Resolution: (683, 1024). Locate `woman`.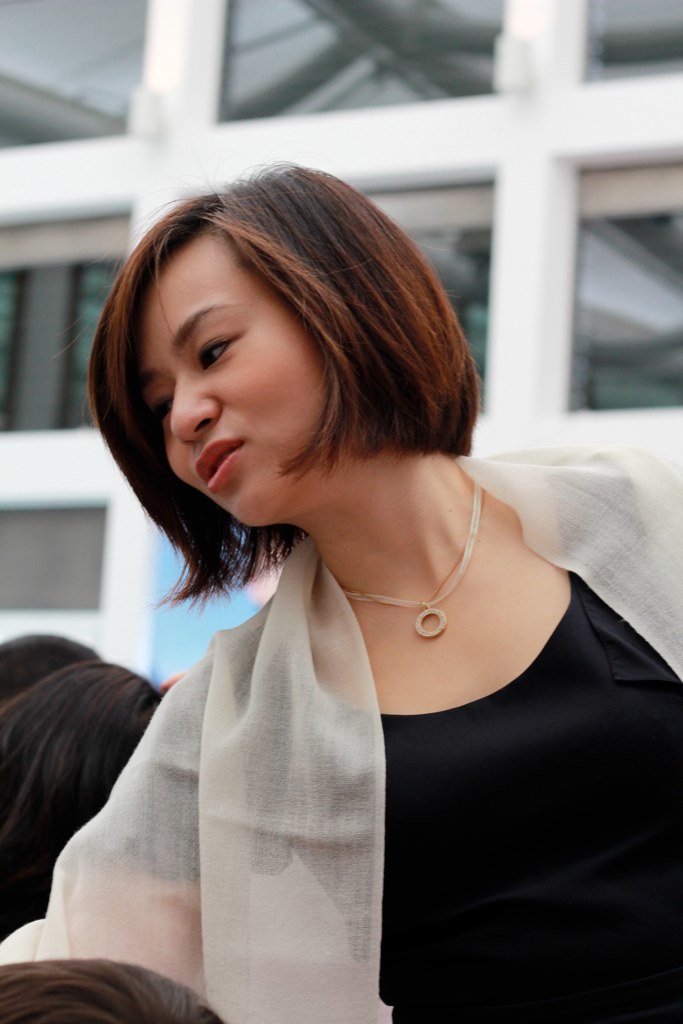
rect(0, 151, 679, 1019).
